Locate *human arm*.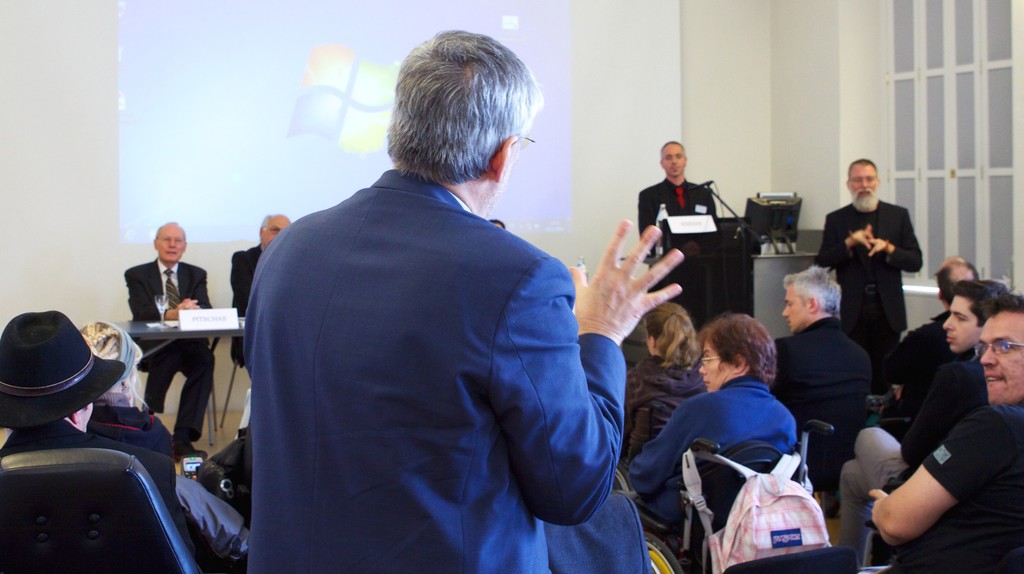
Bounding box: [left=182, top=268, right=220, bottom=322].
